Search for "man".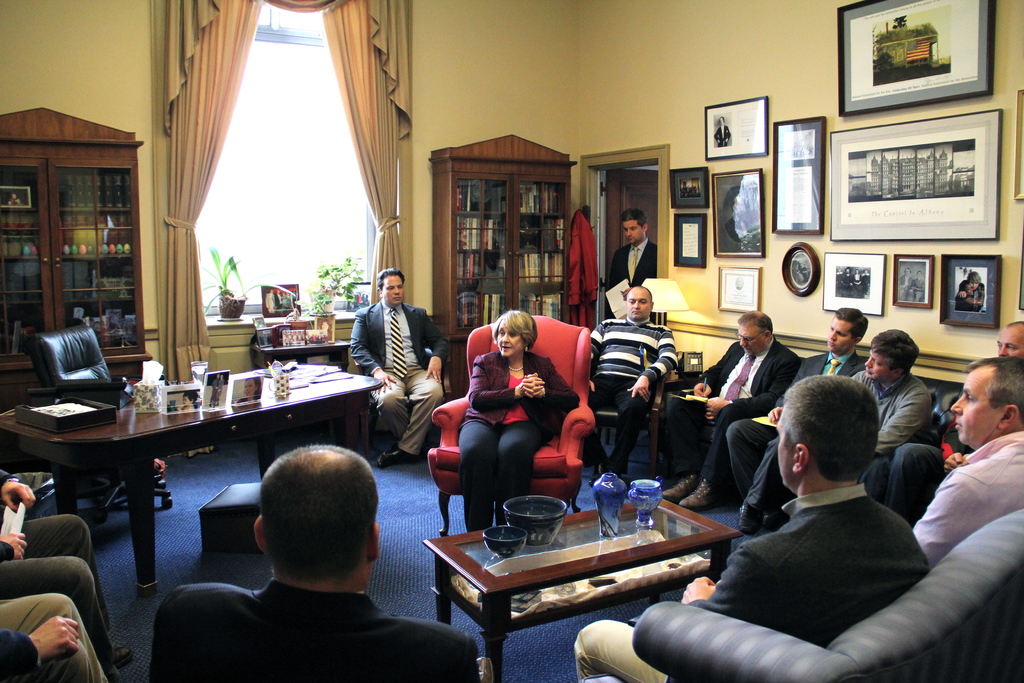
Found at left=352, top=267, right=449, bottom=470.
